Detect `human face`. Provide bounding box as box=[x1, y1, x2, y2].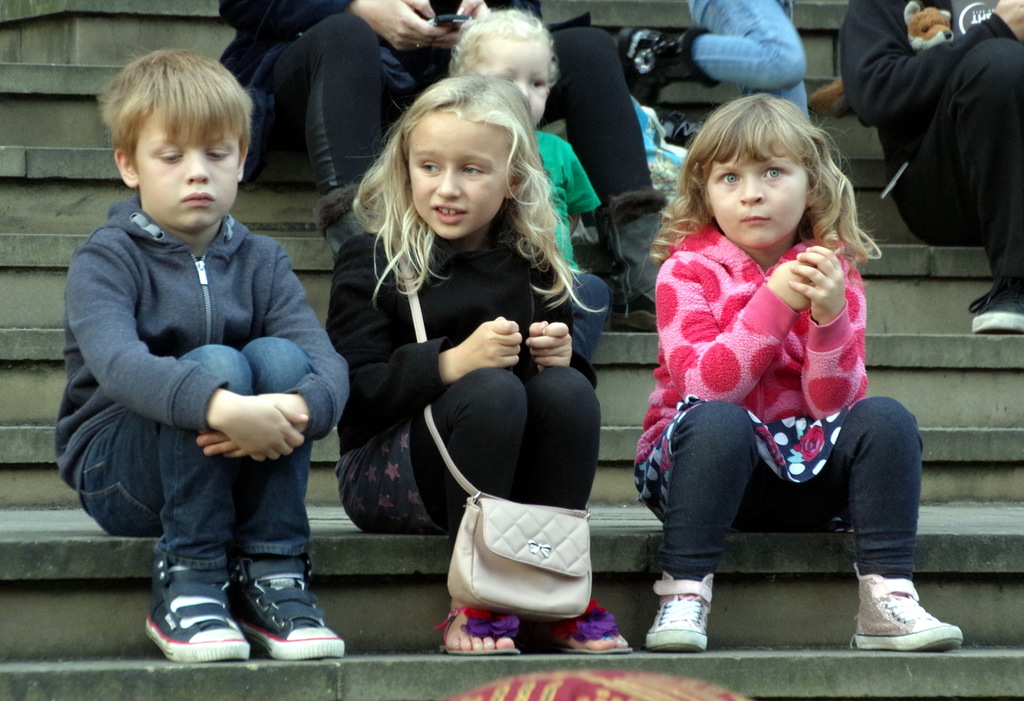
box=[705, 156, 812, 250].
